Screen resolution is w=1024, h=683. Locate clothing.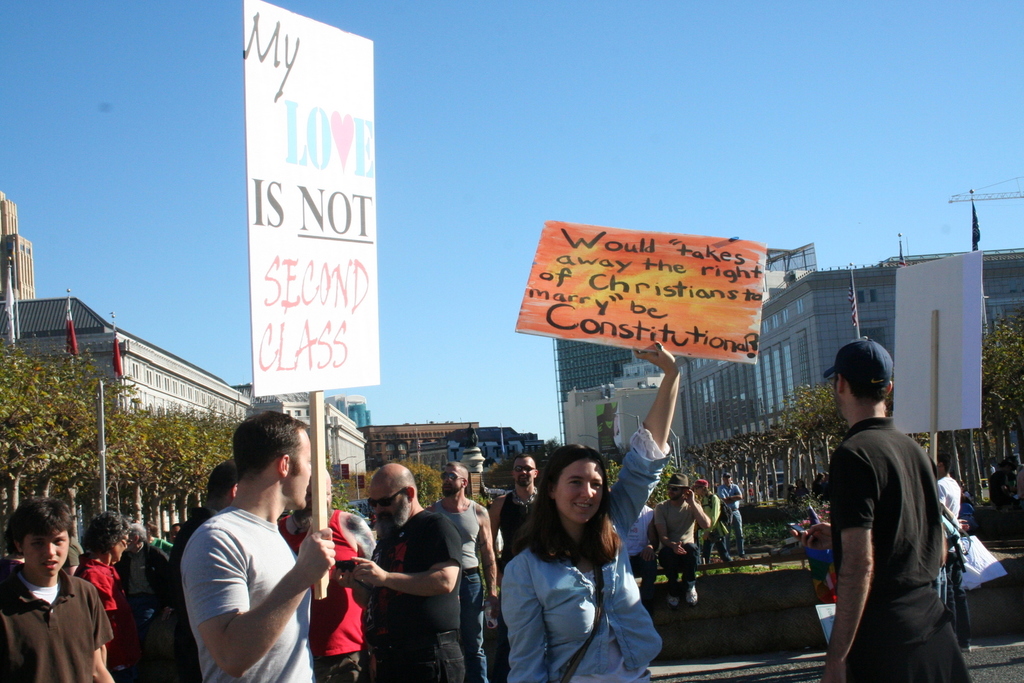
crop(932, 467, 968, 613).
